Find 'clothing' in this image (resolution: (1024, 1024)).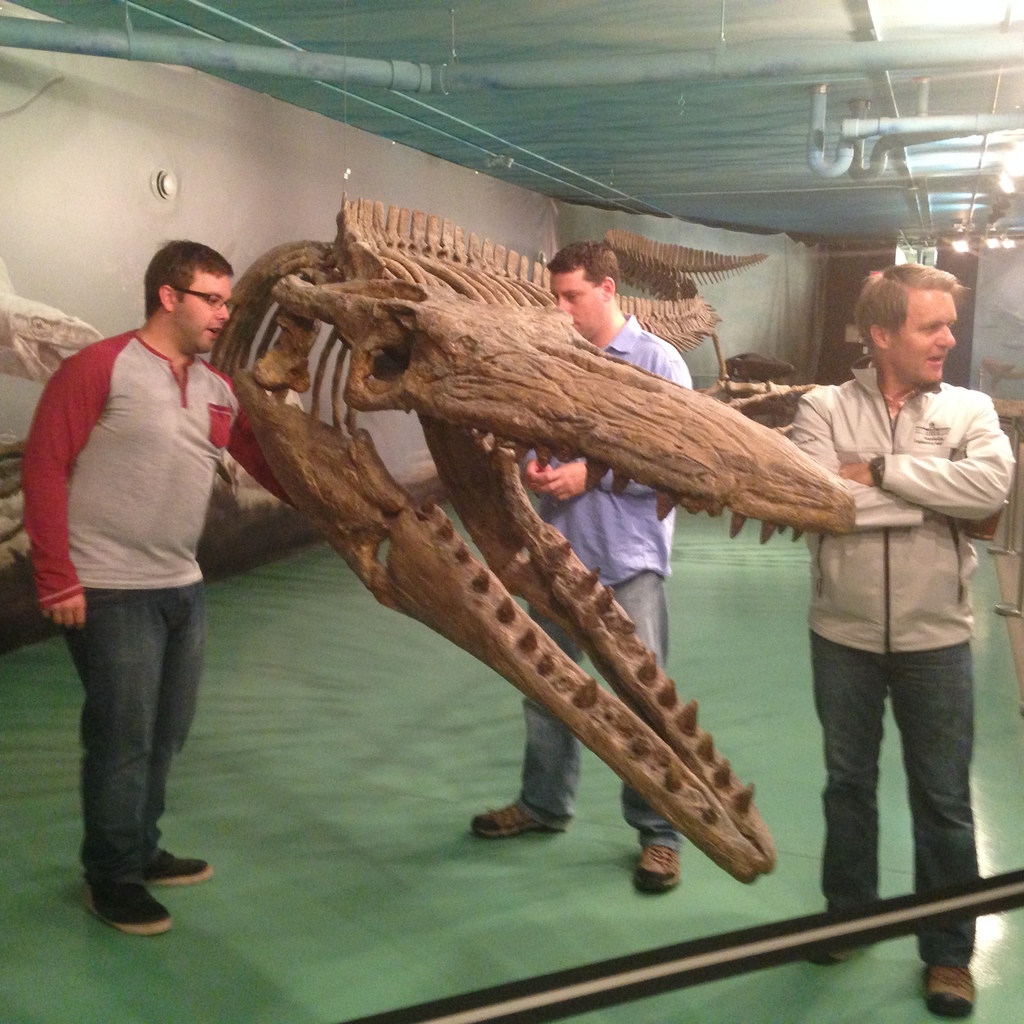
<region>19, 324, 246, 895</region>.
